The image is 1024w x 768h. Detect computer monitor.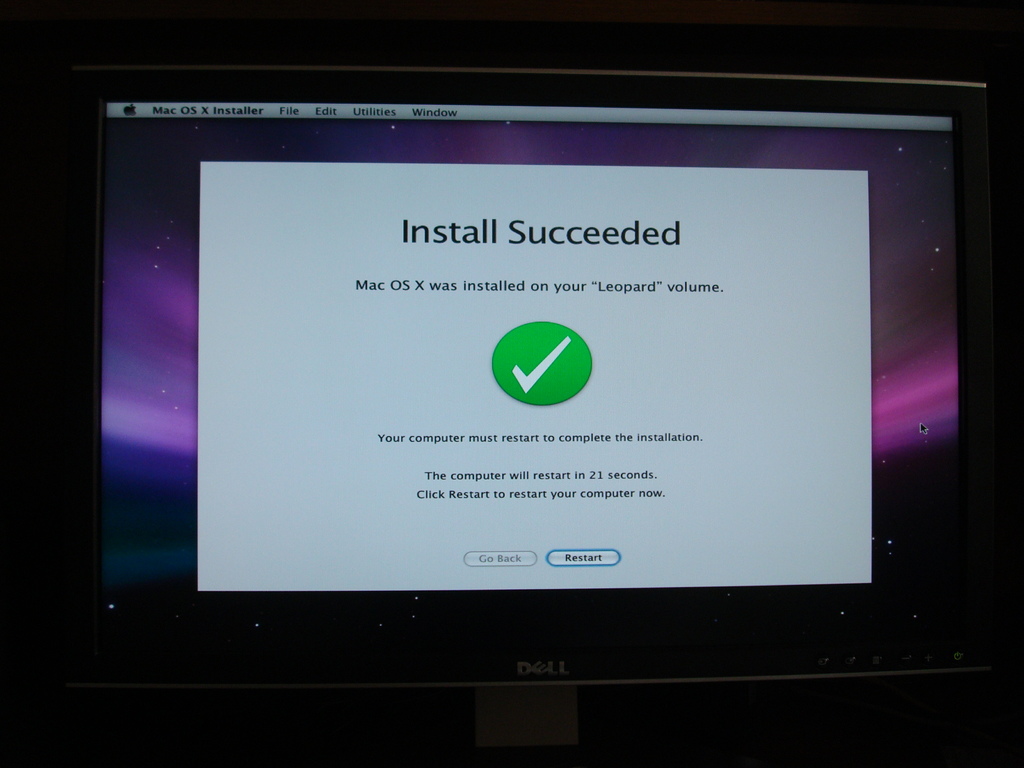
Detection: x1=49, y1=61, x2=995, y2=762.
